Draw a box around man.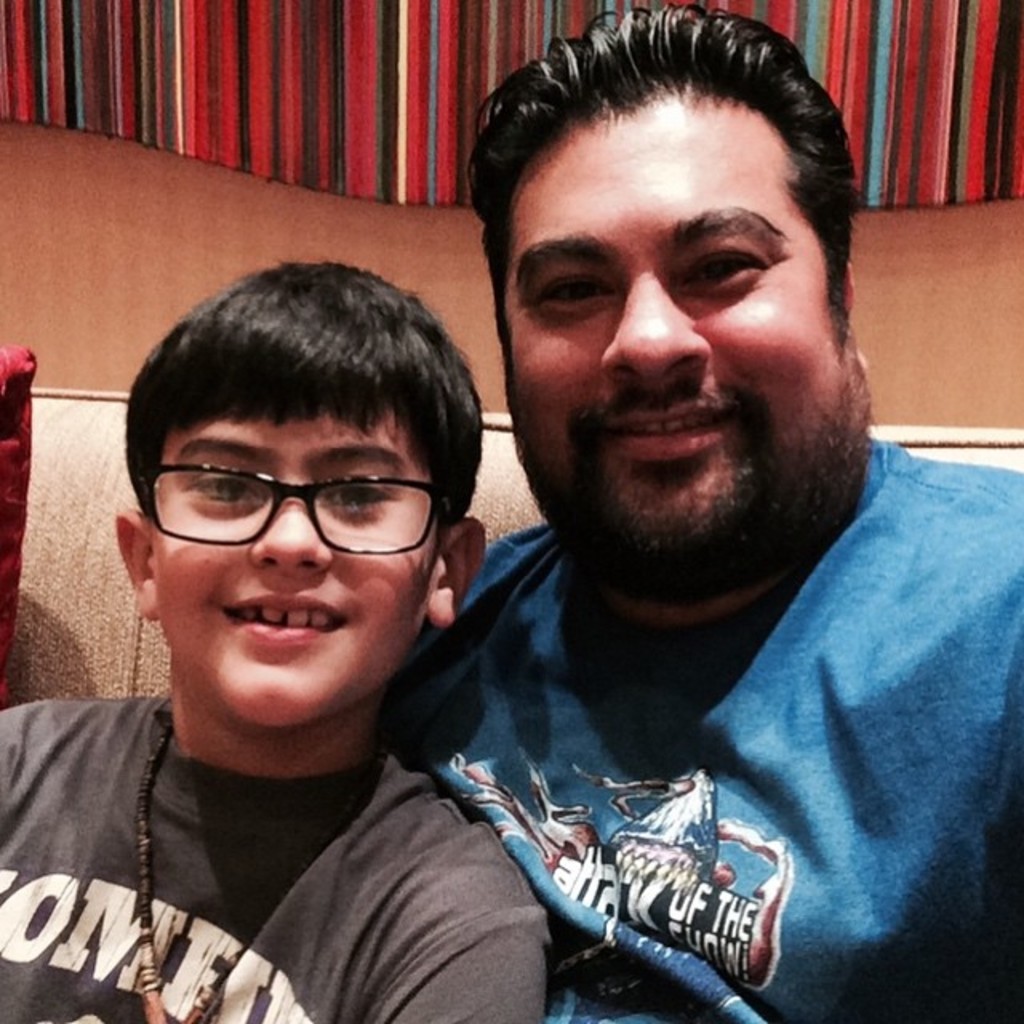
(272, 26, 1018, 1023).
